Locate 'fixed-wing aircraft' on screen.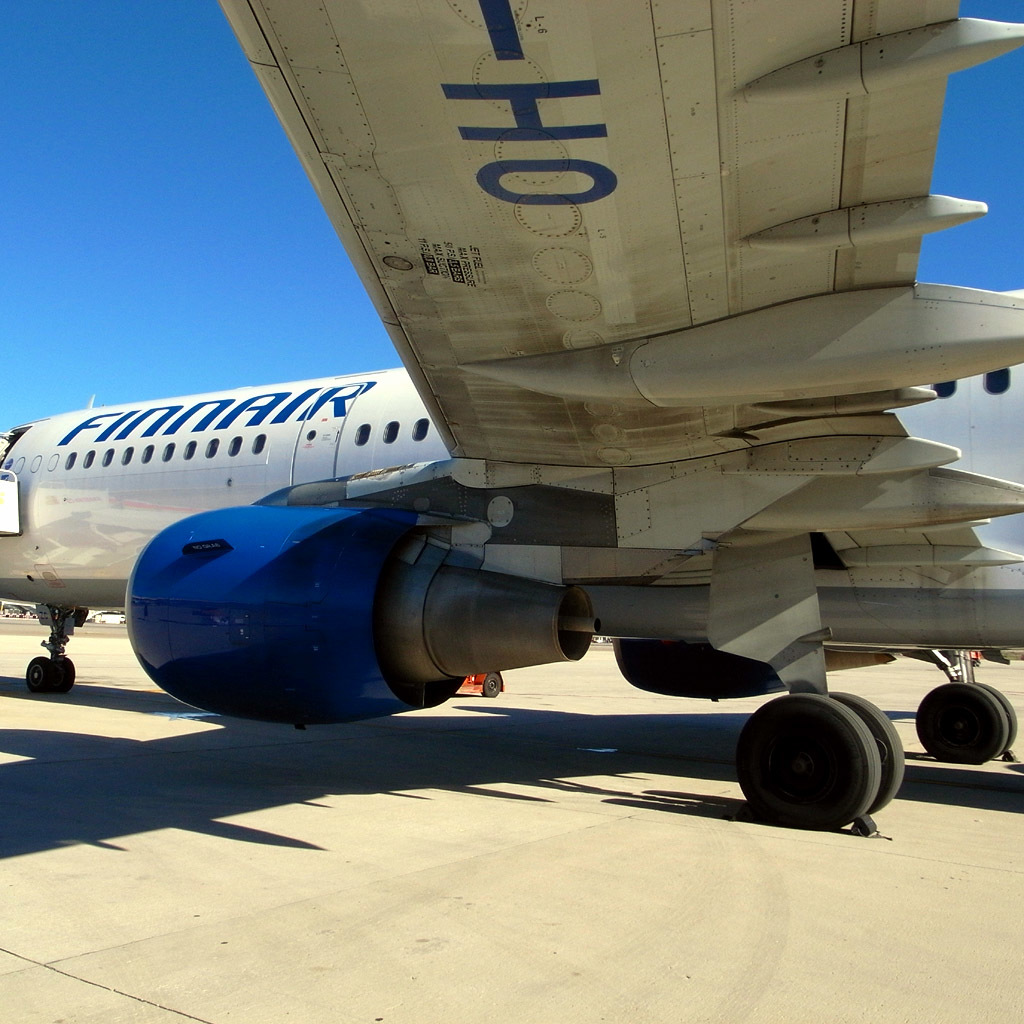
On screen at 0,1,1023,838.
